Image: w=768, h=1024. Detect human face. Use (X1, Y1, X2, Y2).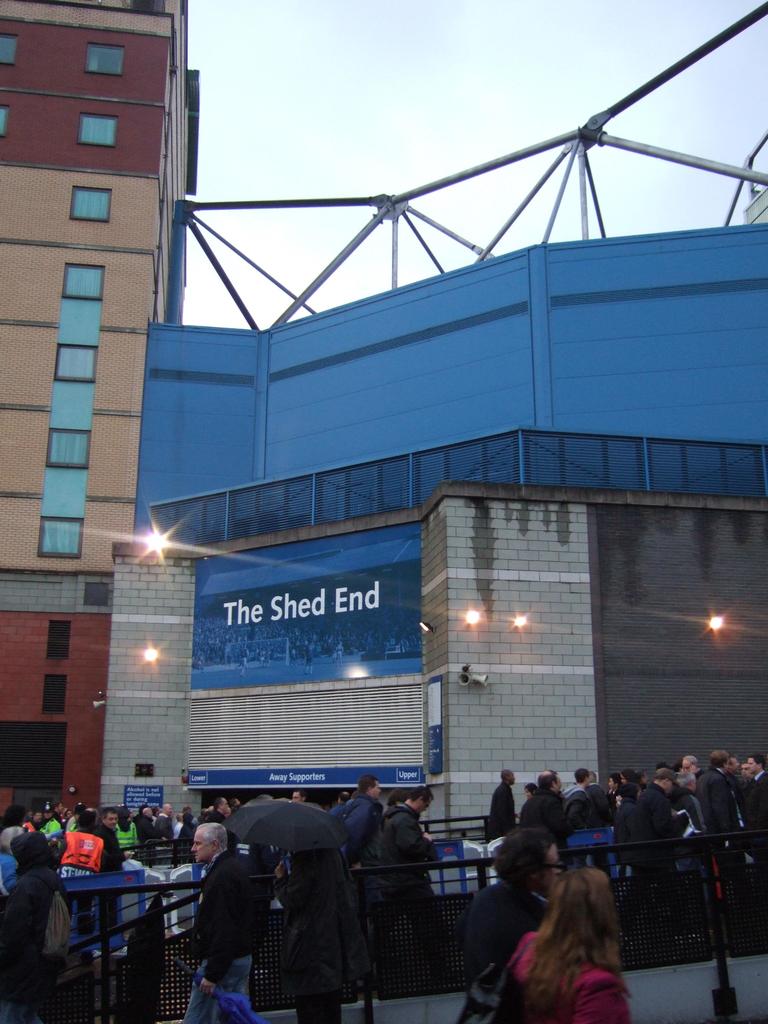
(190, 837, 212, 858).
